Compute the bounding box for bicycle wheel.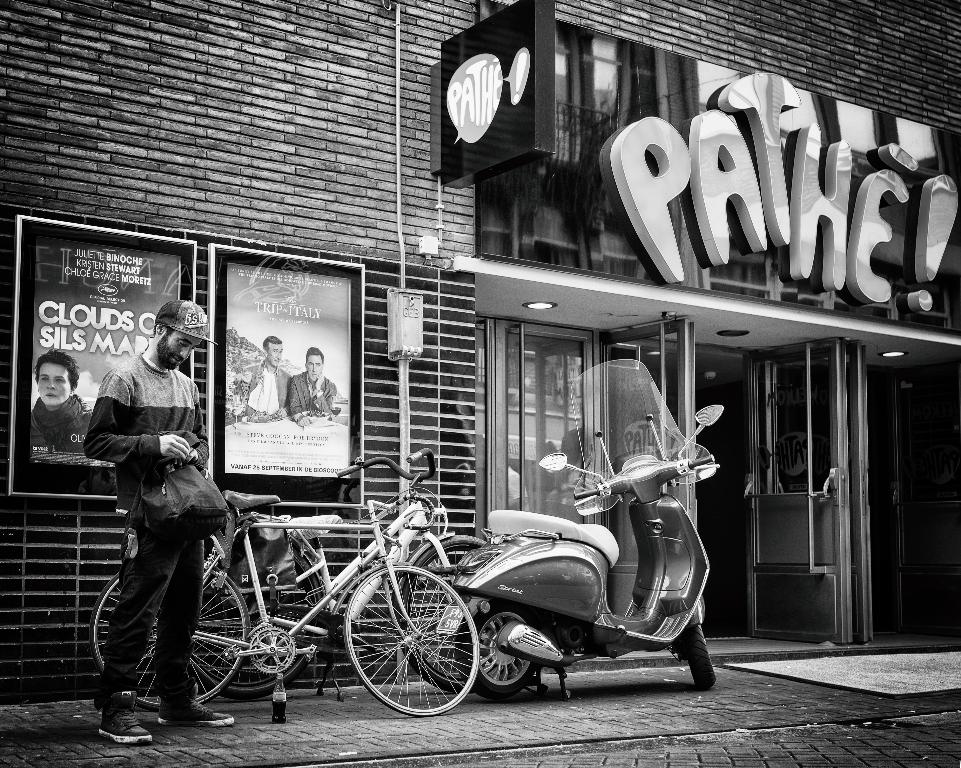
box=[401, 532, 484, 694].
